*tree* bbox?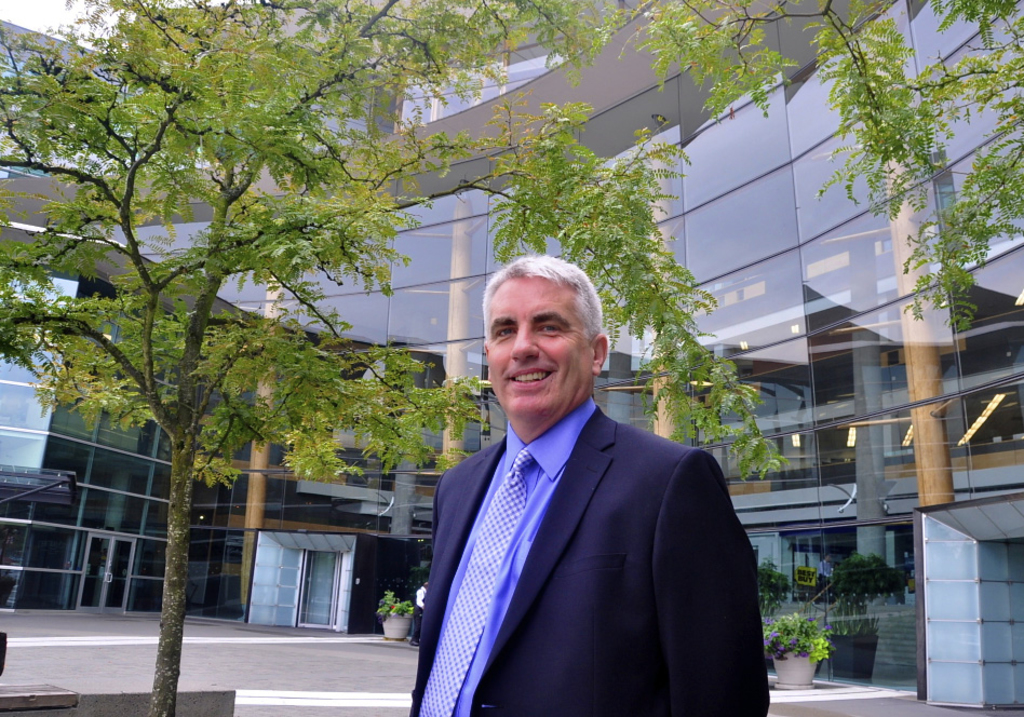
666 1 1022 352
